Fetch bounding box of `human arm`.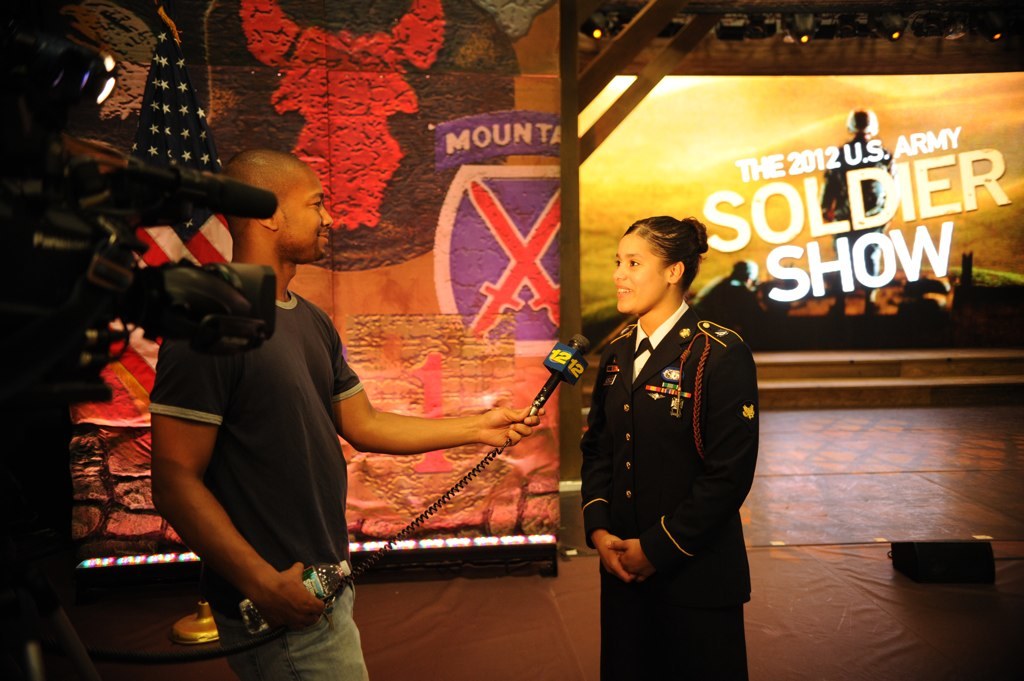
Bbox: l=606, t=341, r=759, b=579.
